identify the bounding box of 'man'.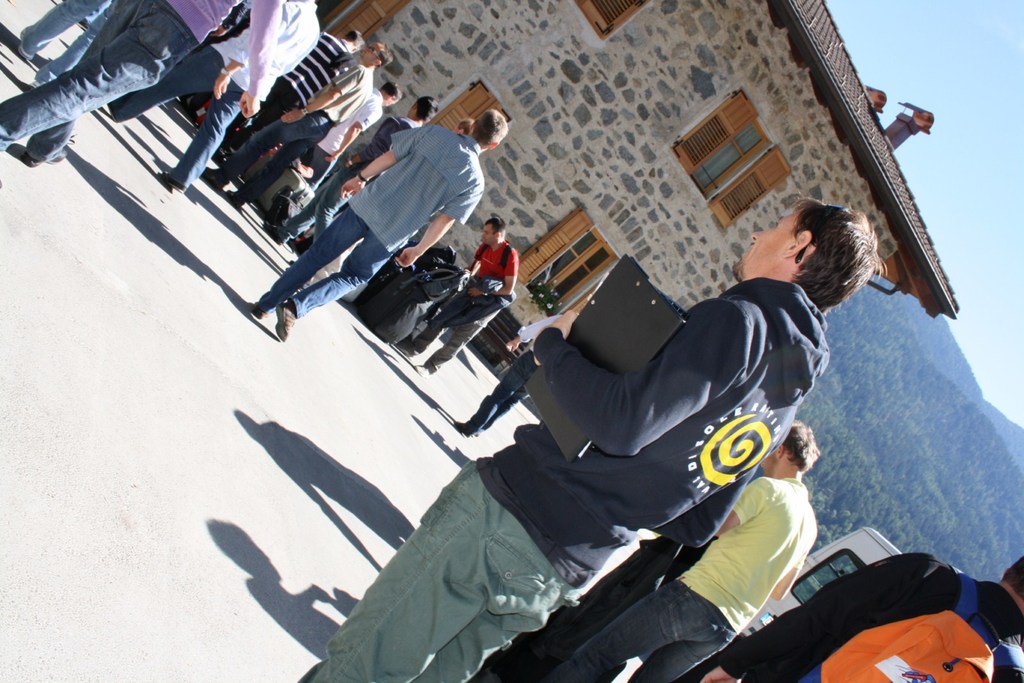
bbox=(388, 219, 518, 375).
